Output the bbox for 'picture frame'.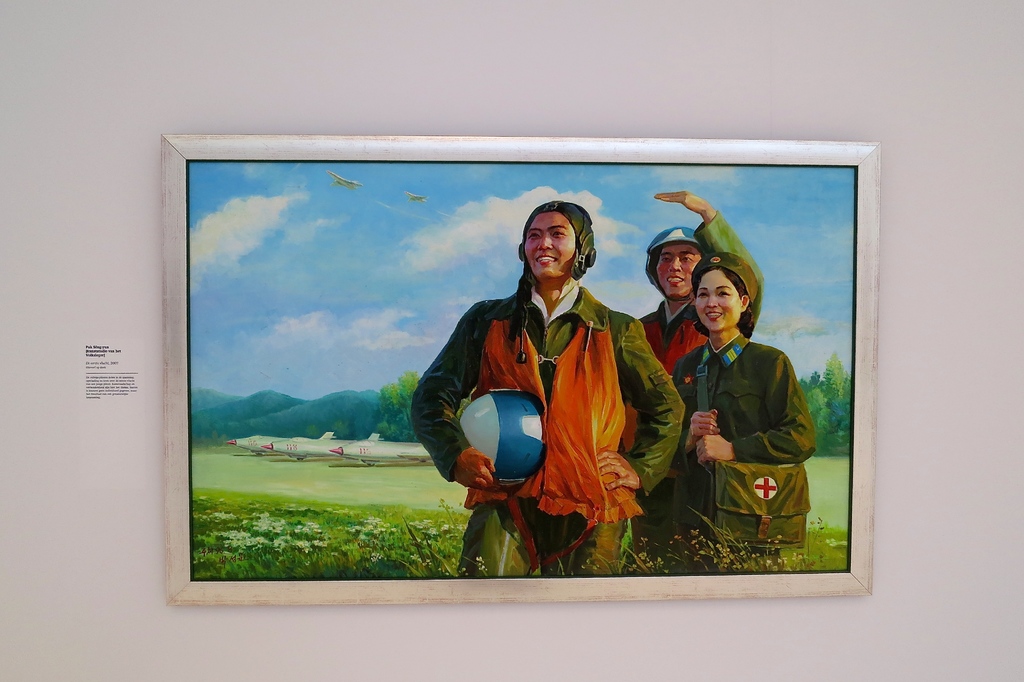
<region>161, 133, 881, 603</region>.
